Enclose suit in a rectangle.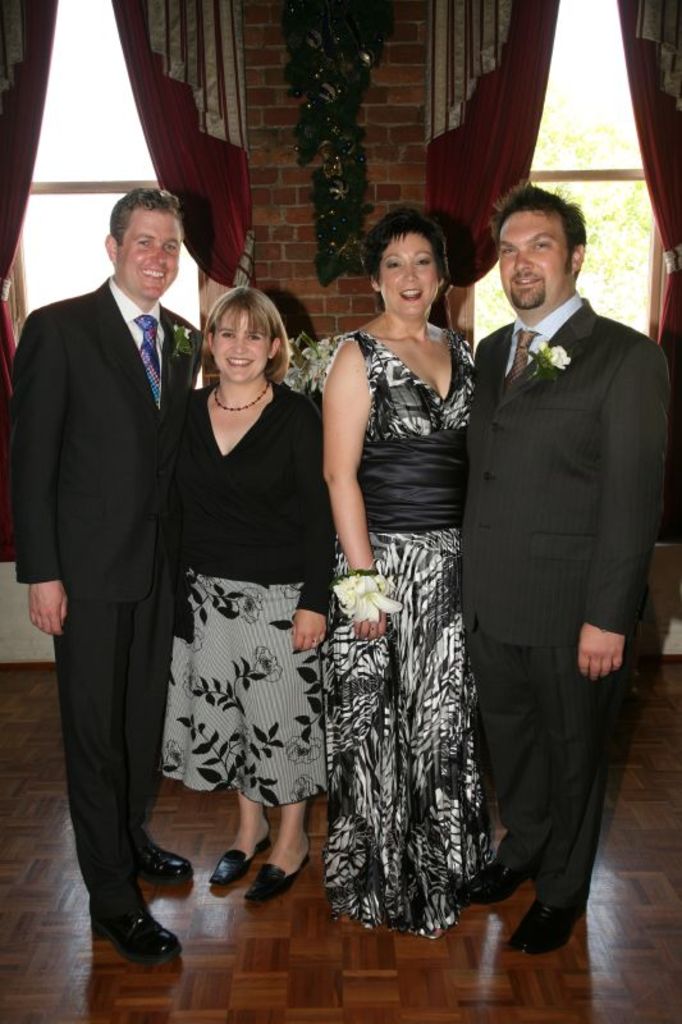
<region>459, 301, 674, 910</region>.
